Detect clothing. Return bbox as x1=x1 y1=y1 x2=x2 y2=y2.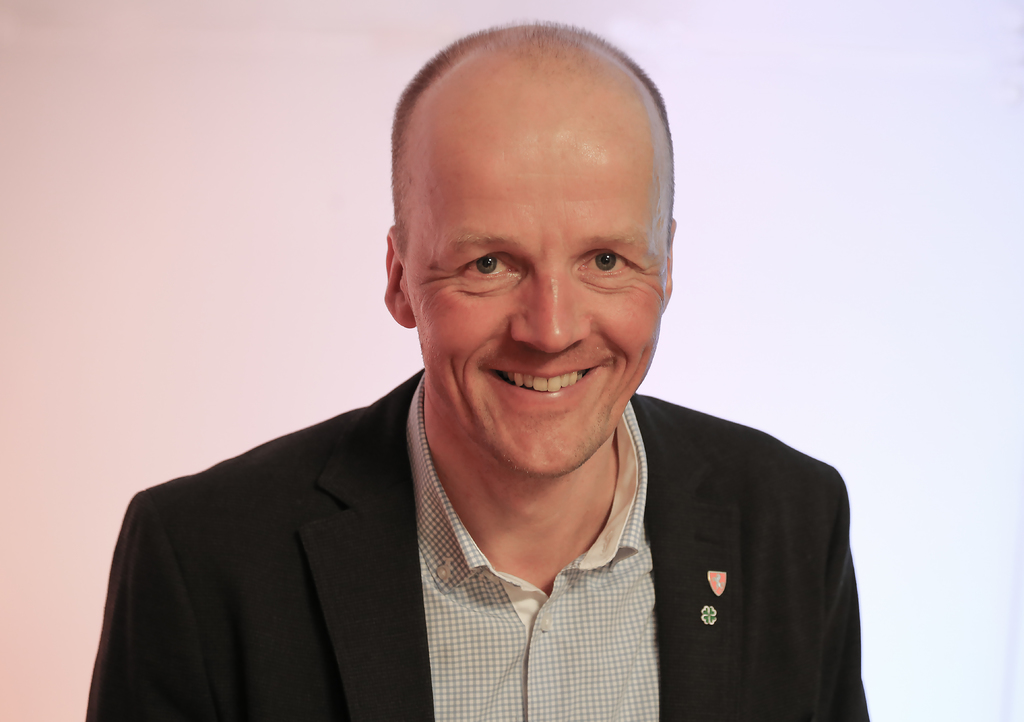
x1=82 y1=364 x2=879 y2=721.
